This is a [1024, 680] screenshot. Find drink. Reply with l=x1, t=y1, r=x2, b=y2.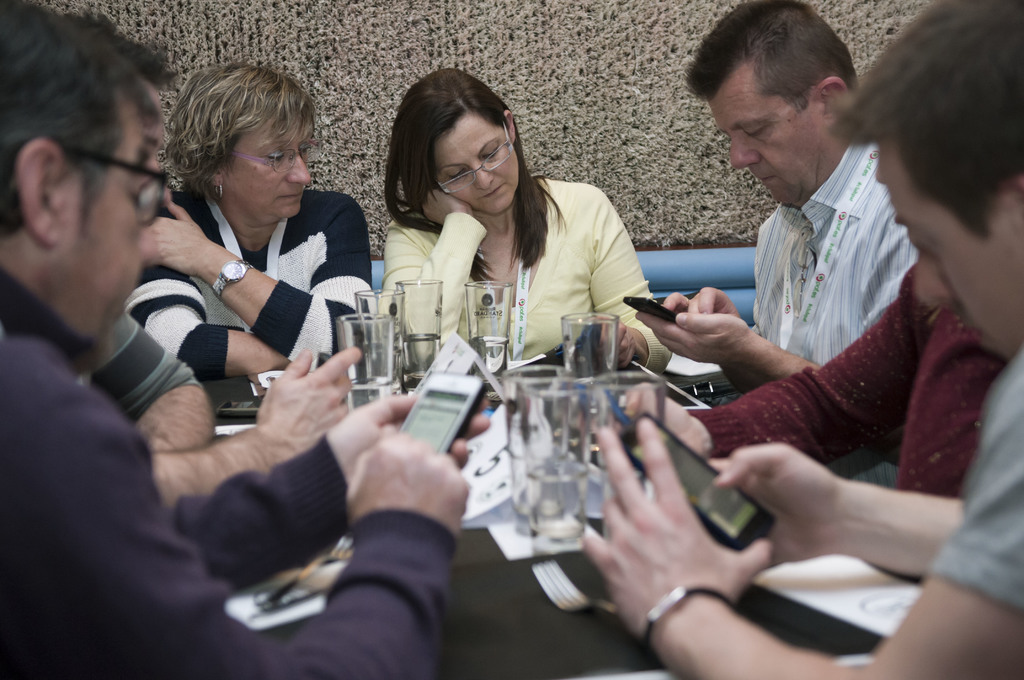
l=467, t=337, r=508, b=382.
